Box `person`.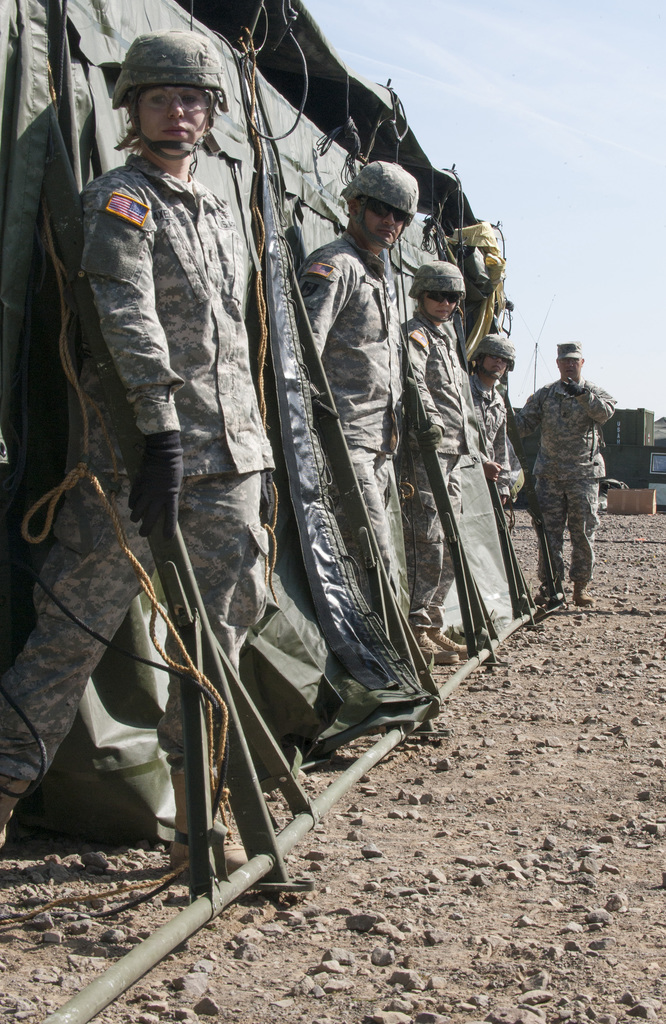
x1=0, y1=20, x2=271, y2=876.
